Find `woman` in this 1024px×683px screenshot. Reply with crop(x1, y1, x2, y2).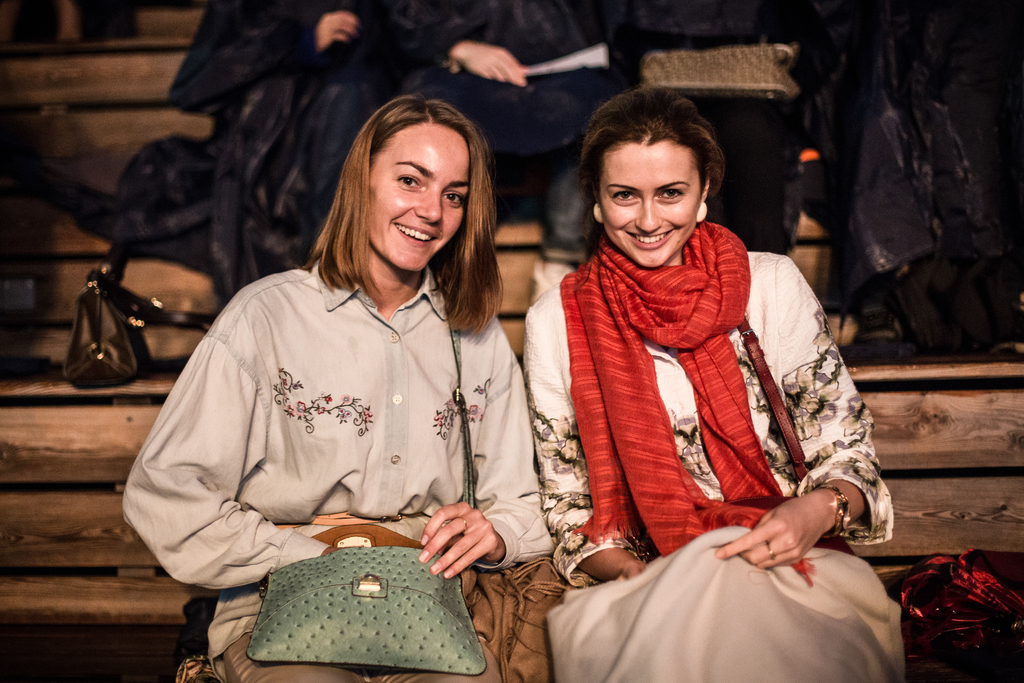
crop(511, 92, 899, 682).
